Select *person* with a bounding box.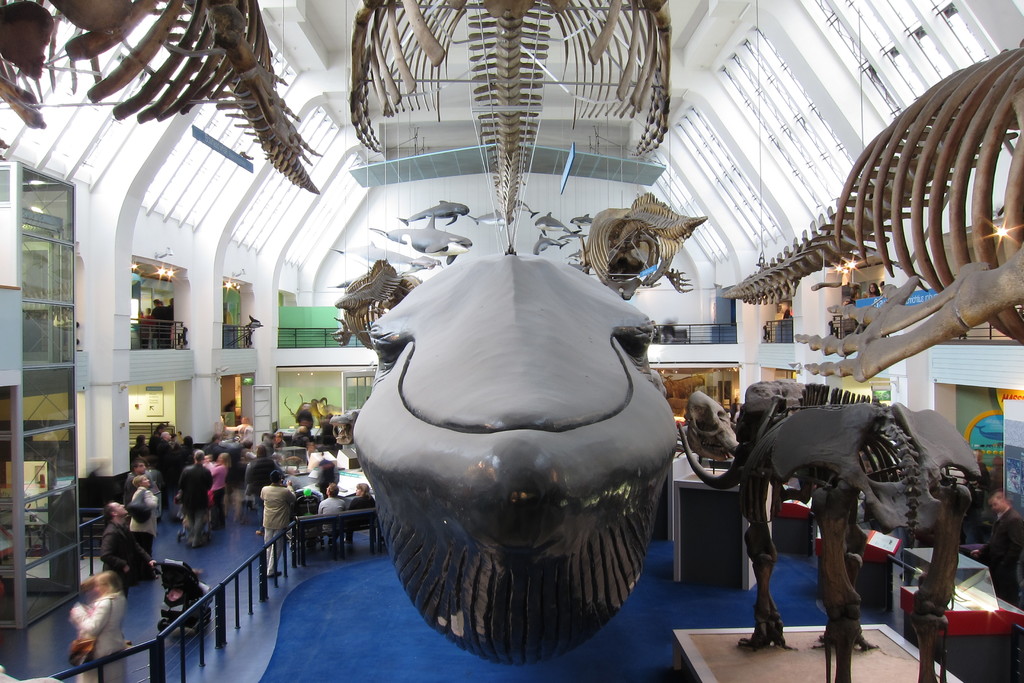
rect(155, 424, 181, 472).
